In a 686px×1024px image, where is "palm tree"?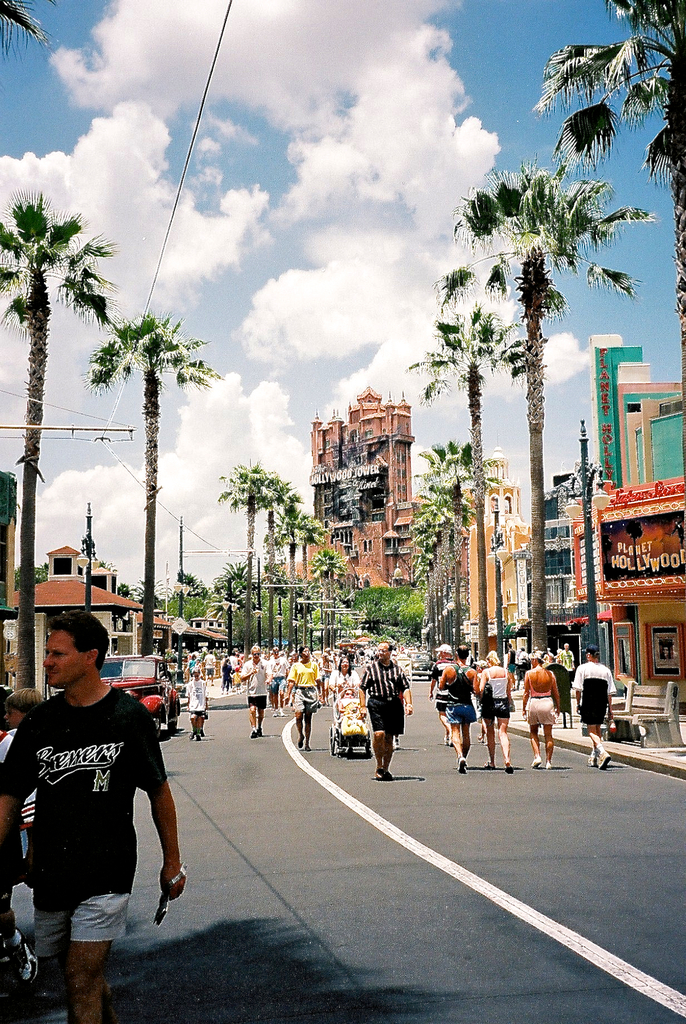
box(94, 325, 189, 675).
